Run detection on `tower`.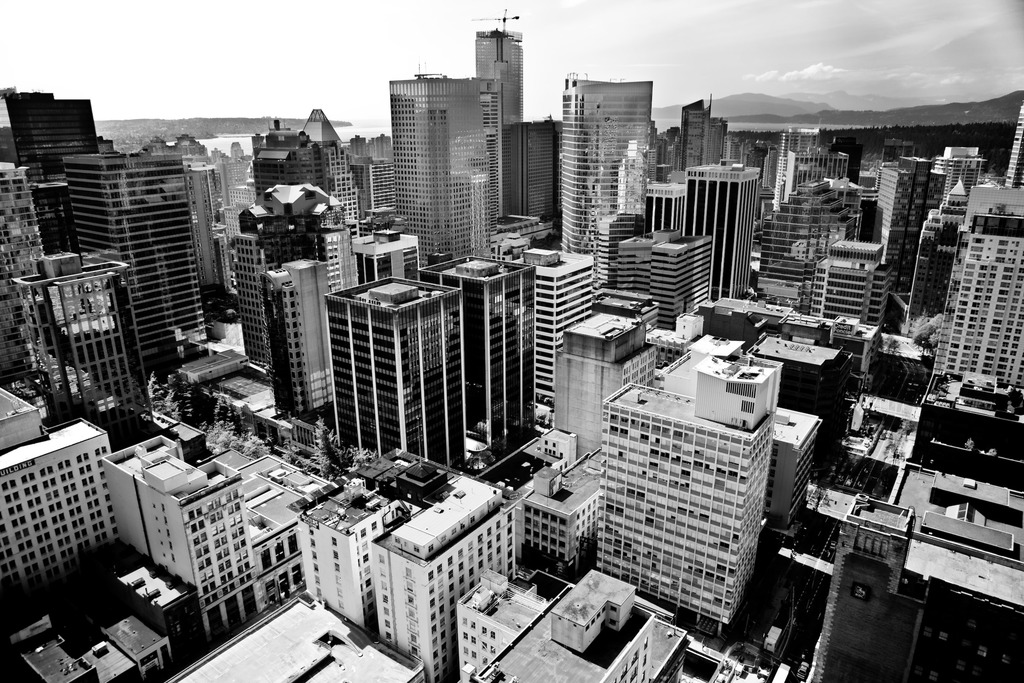
Result: <bbox>556, 76, 648, 251</bbox>.
